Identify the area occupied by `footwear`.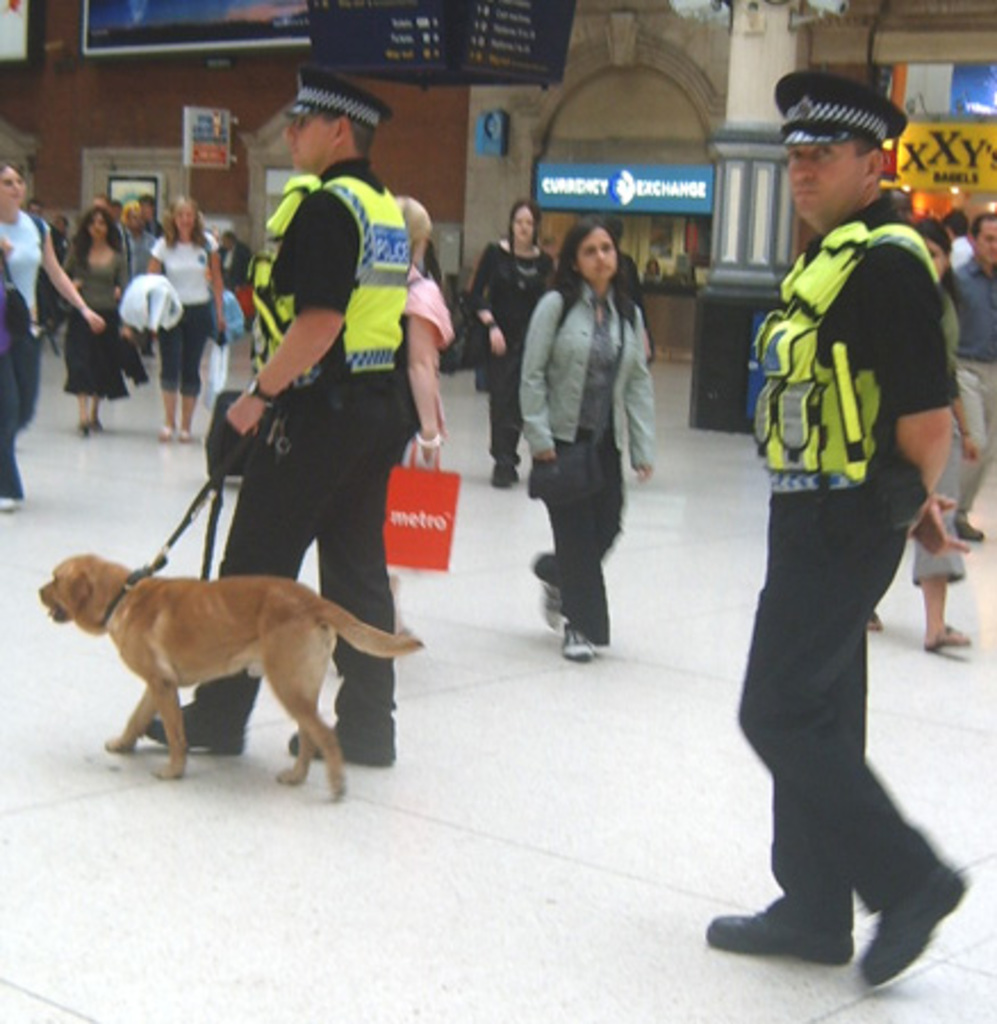
Area: 926 621 972 649.
